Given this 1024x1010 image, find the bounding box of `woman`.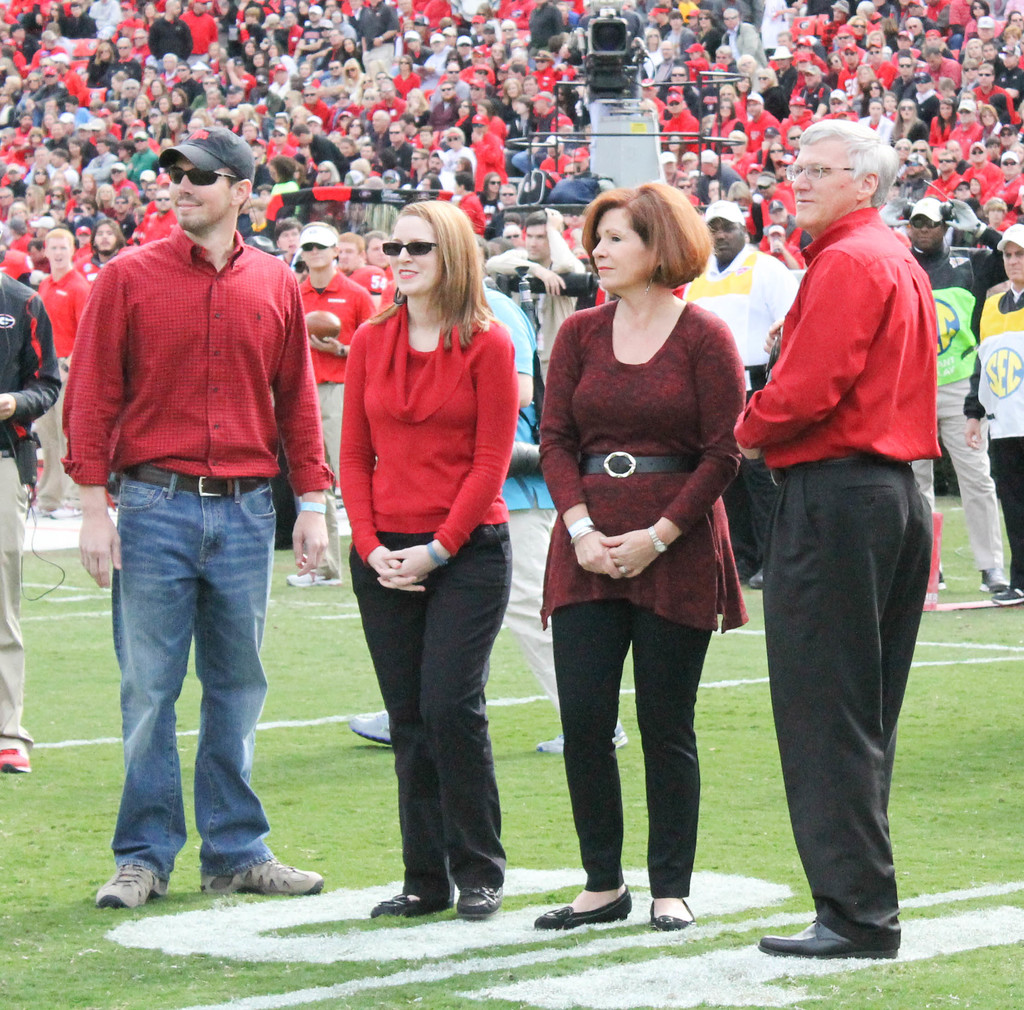
522, 181, 749, 936.
